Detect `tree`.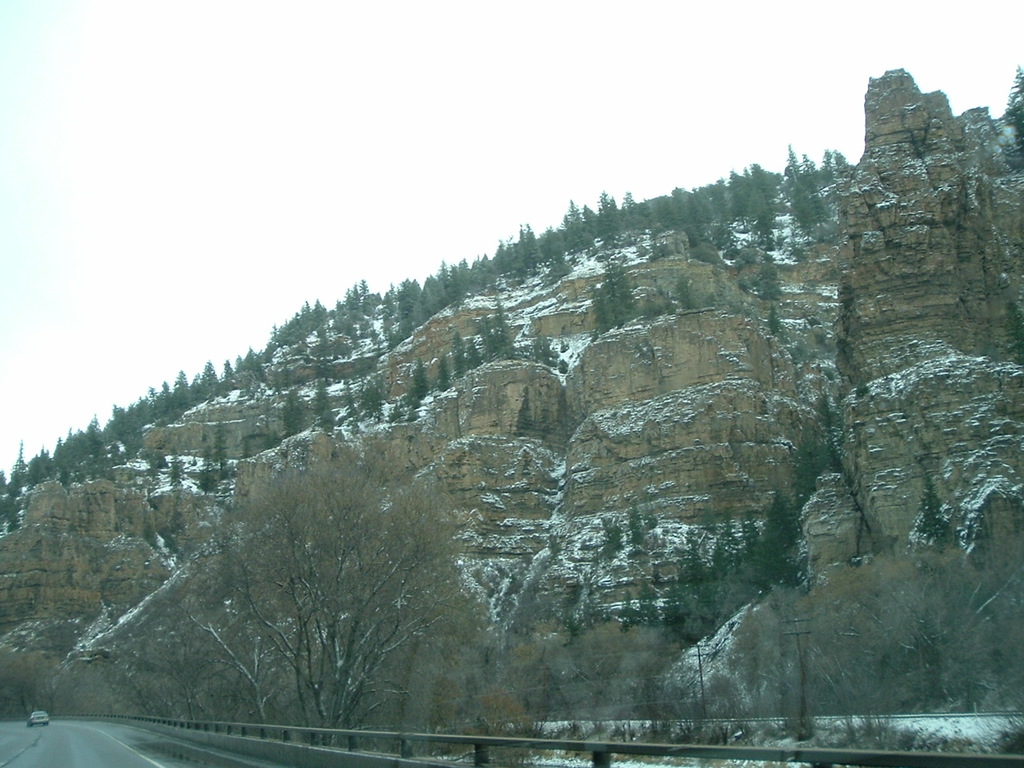
Detected at locate(1005, 66, 1023, 168).
